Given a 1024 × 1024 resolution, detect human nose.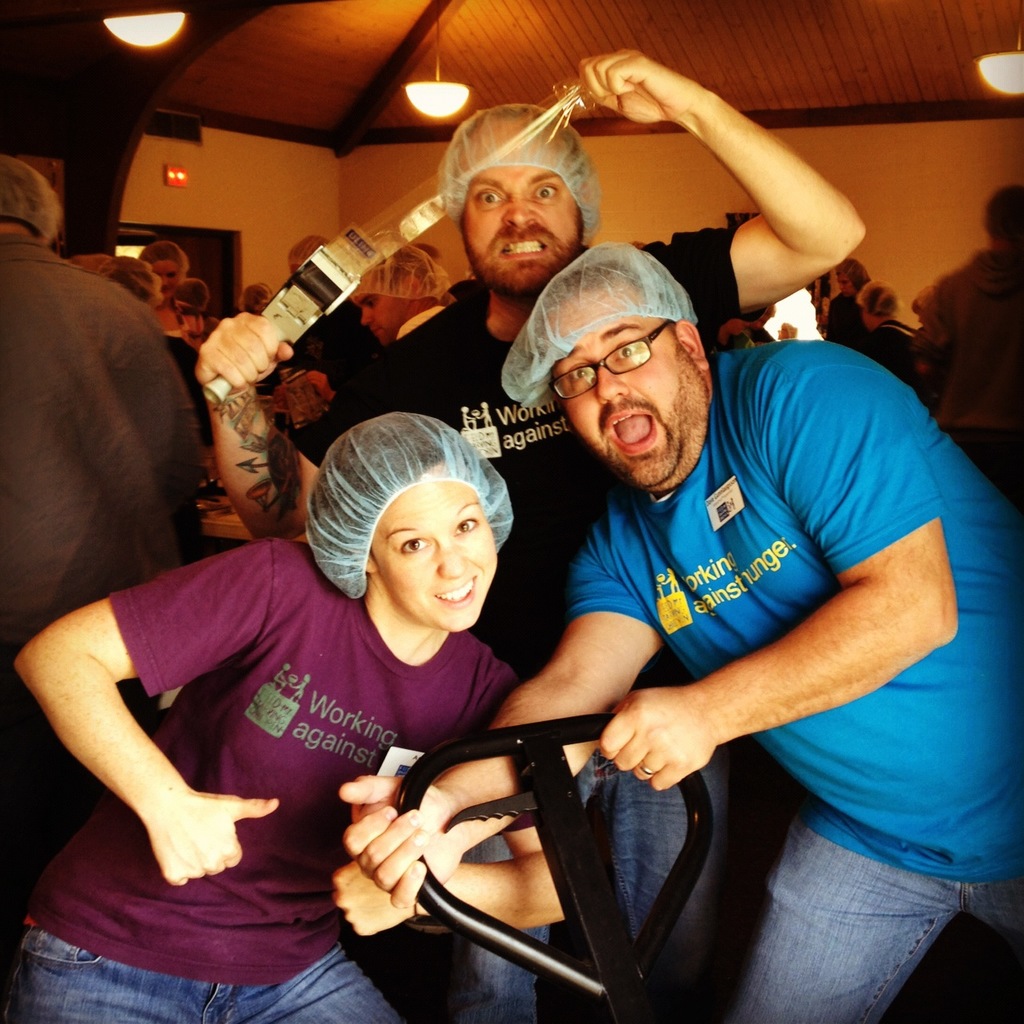
region(499, 198, 538, 225).
